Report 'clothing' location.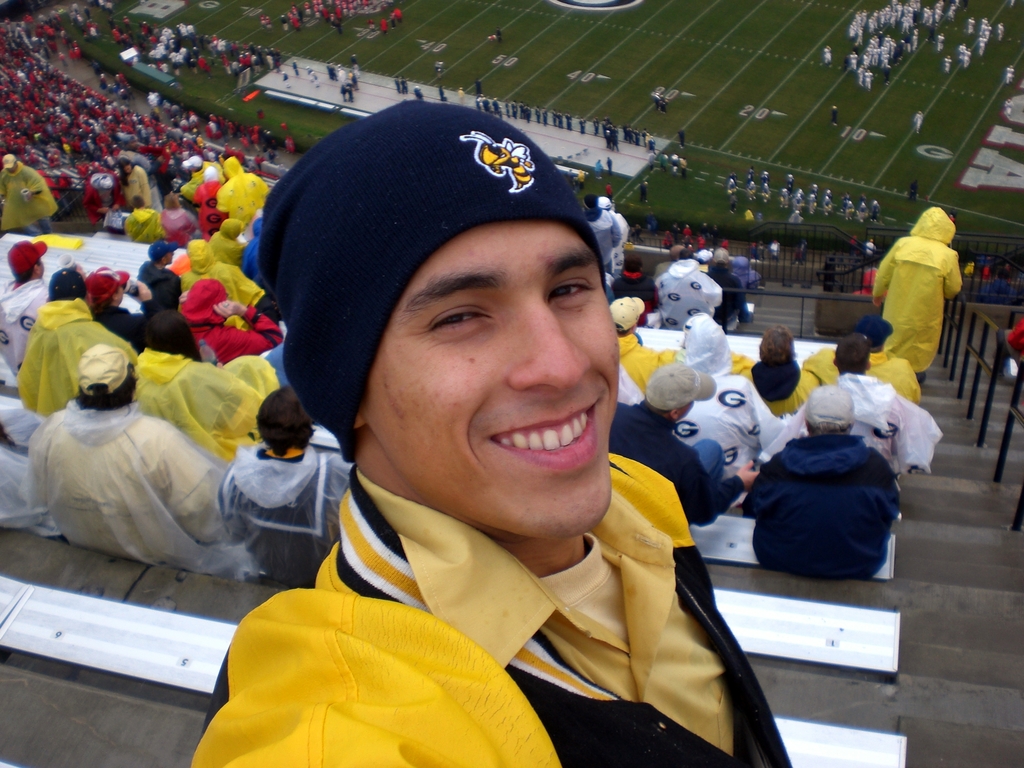
Report: bbox(476, 100, 477, 108).
